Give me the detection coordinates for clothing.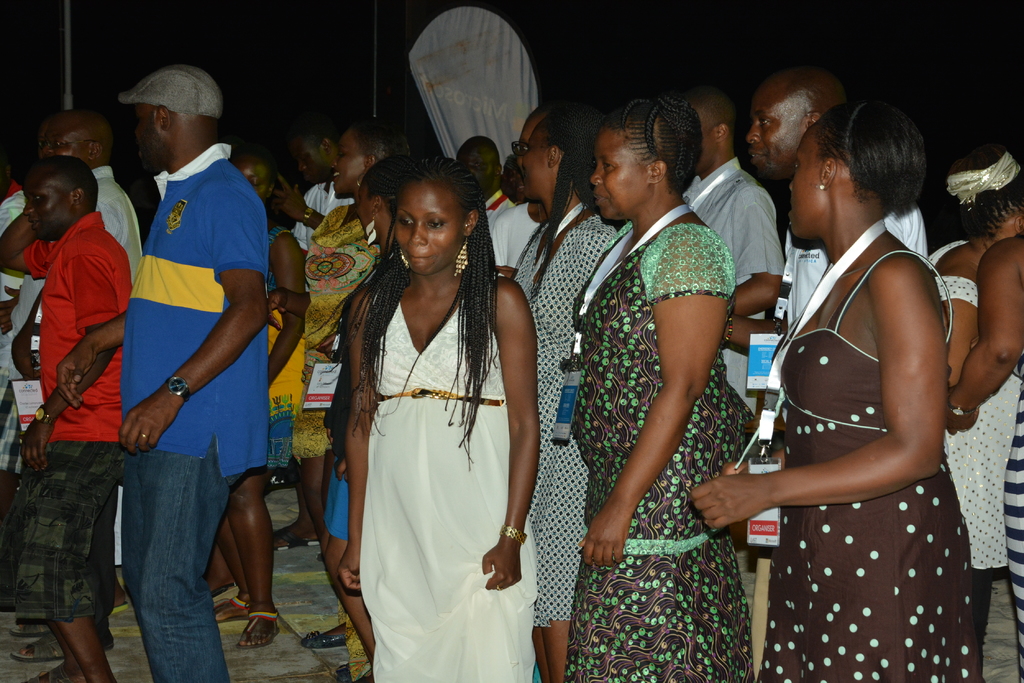
87/162/145/562.
